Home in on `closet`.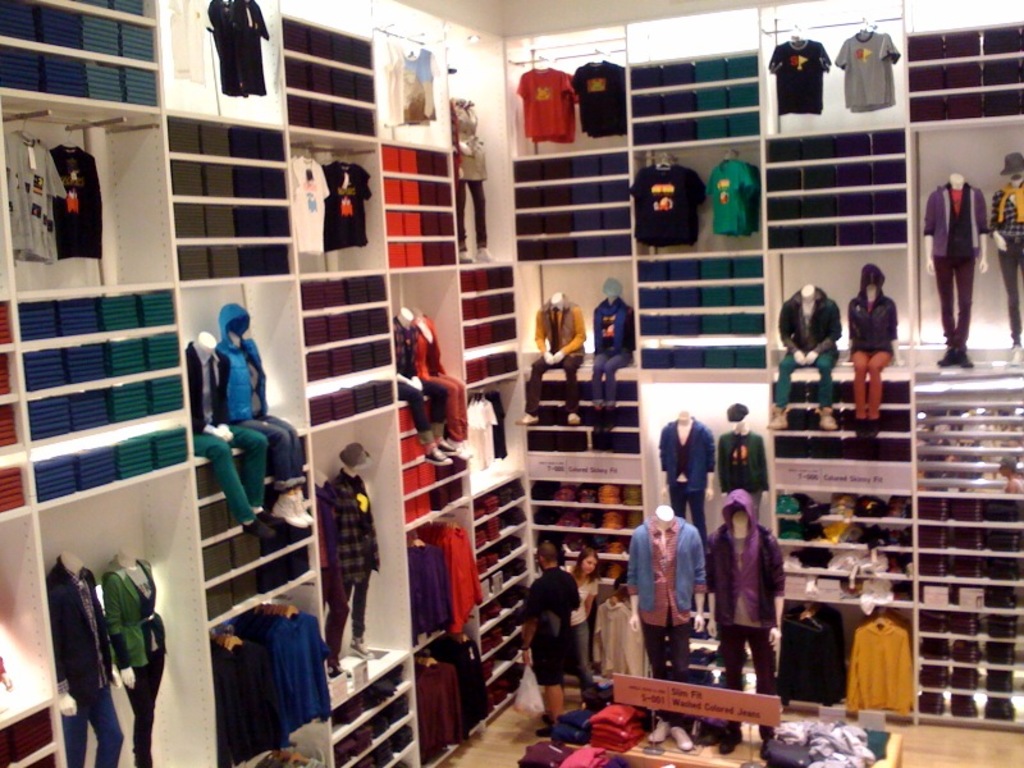
Homed in at 212:588:330:767.
